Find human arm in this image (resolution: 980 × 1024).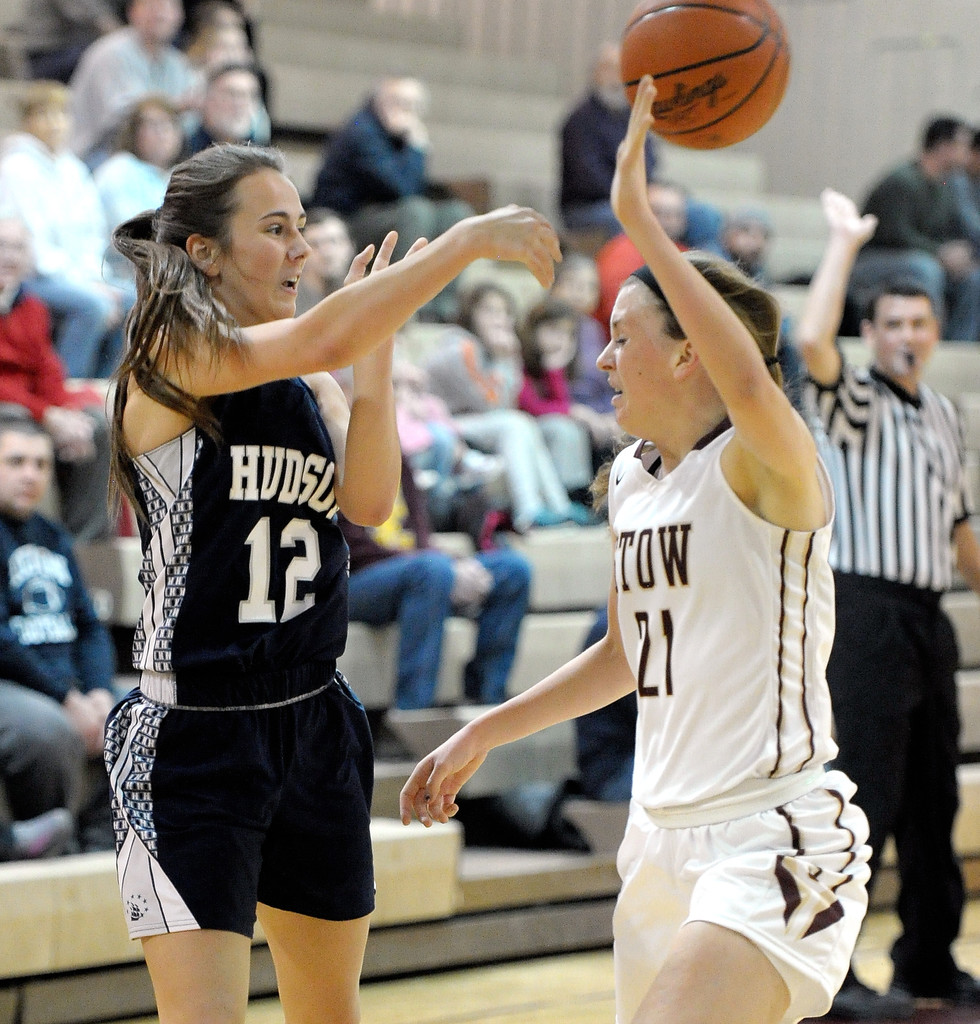
<bbox>79, 595, 115, 721</bbox>.
